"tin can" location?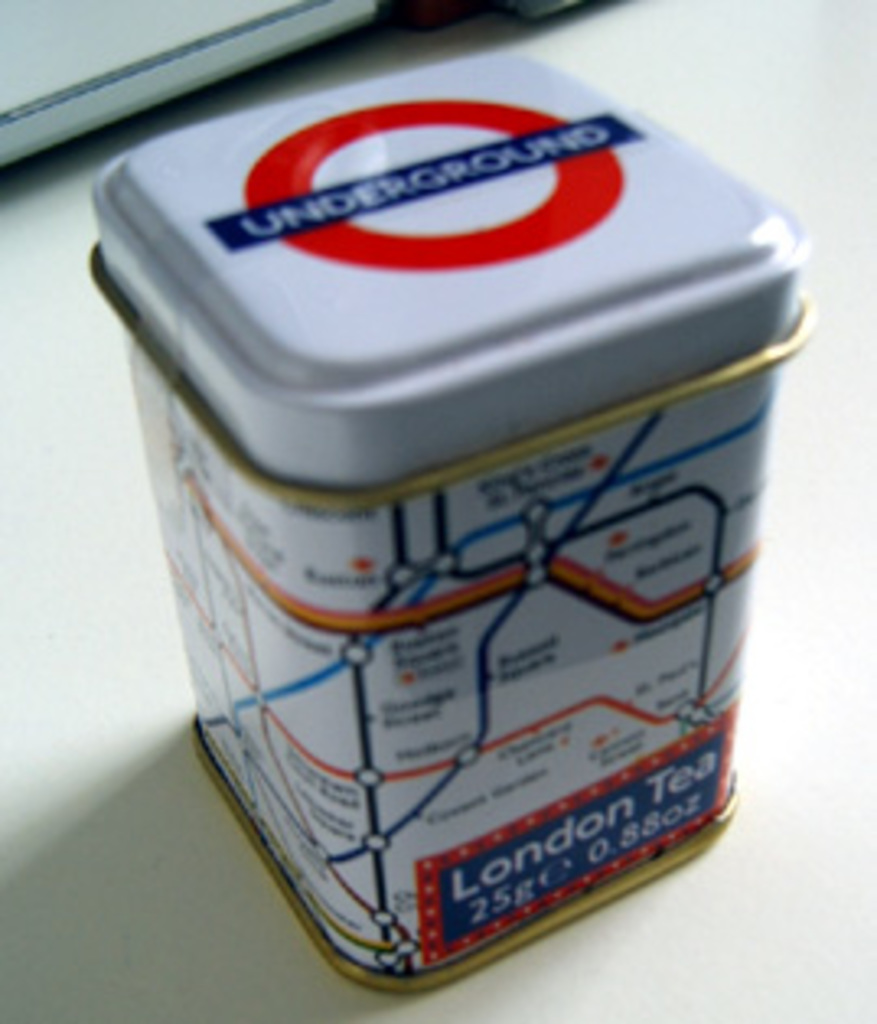
x1=85, y1=46, x2=818, y2=995
